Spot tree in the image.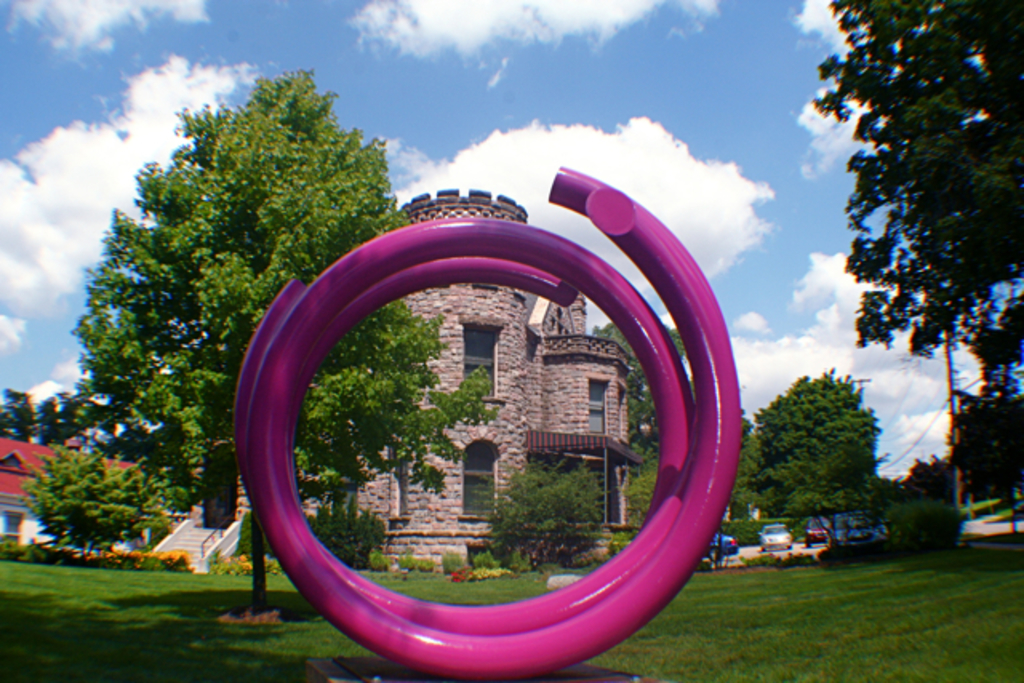
tree found at Rect(901, 385, 1022, 513).
